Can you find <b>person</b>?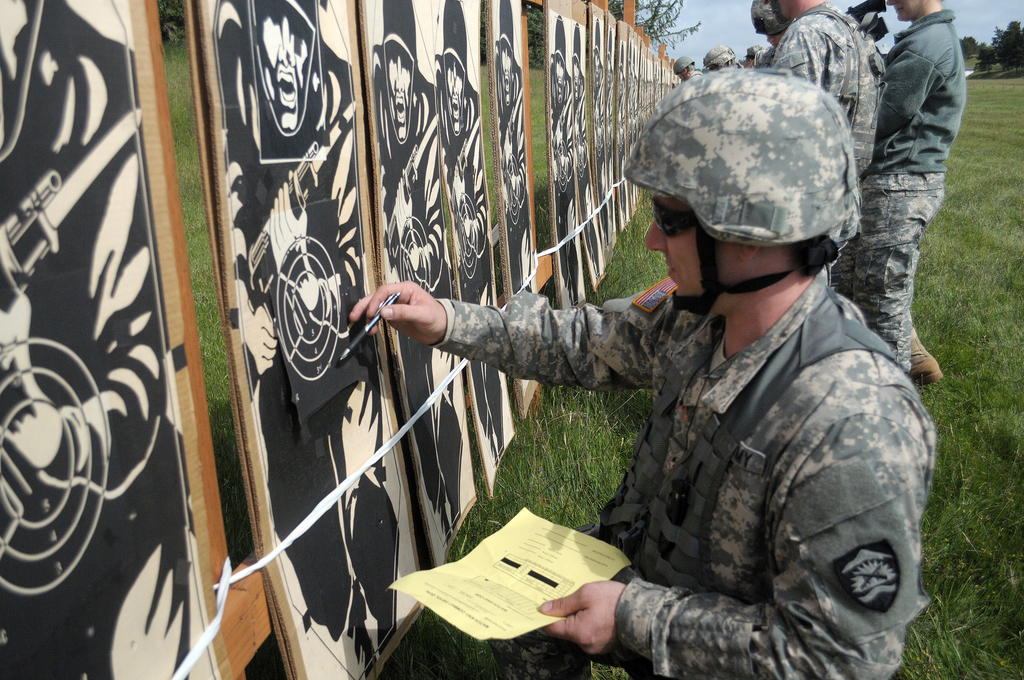
Yes, bounding box: locate(829, 0, 970, 383).
